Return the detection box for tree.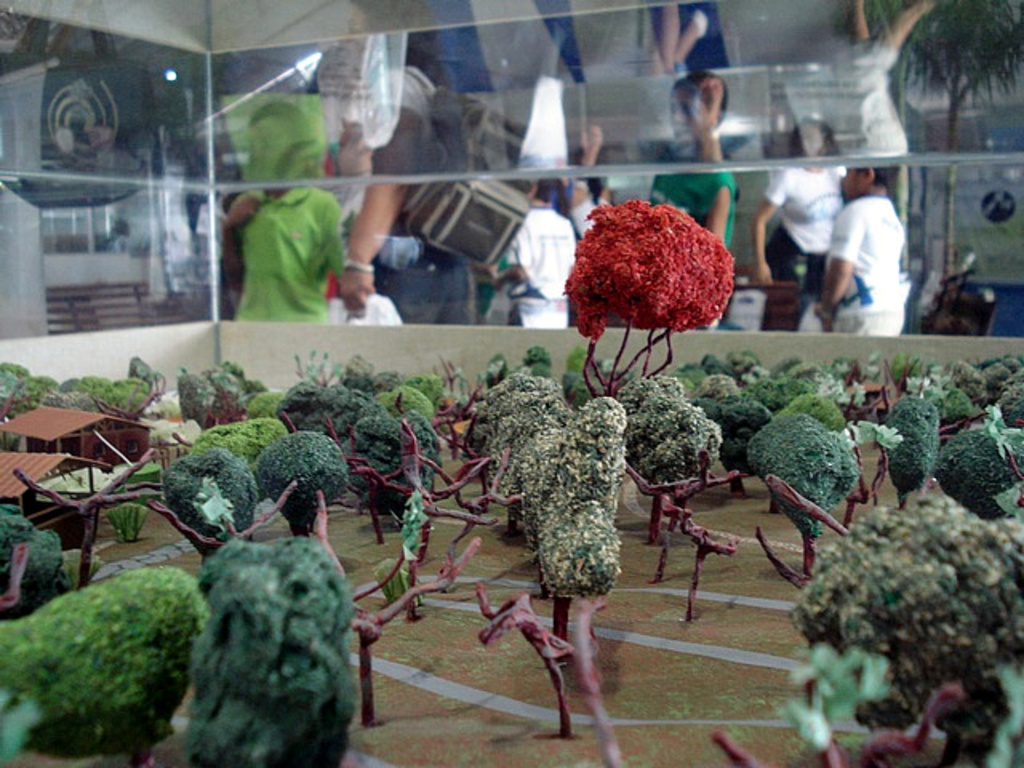
[x1=565, y1=195, x2=739, y2=402].
